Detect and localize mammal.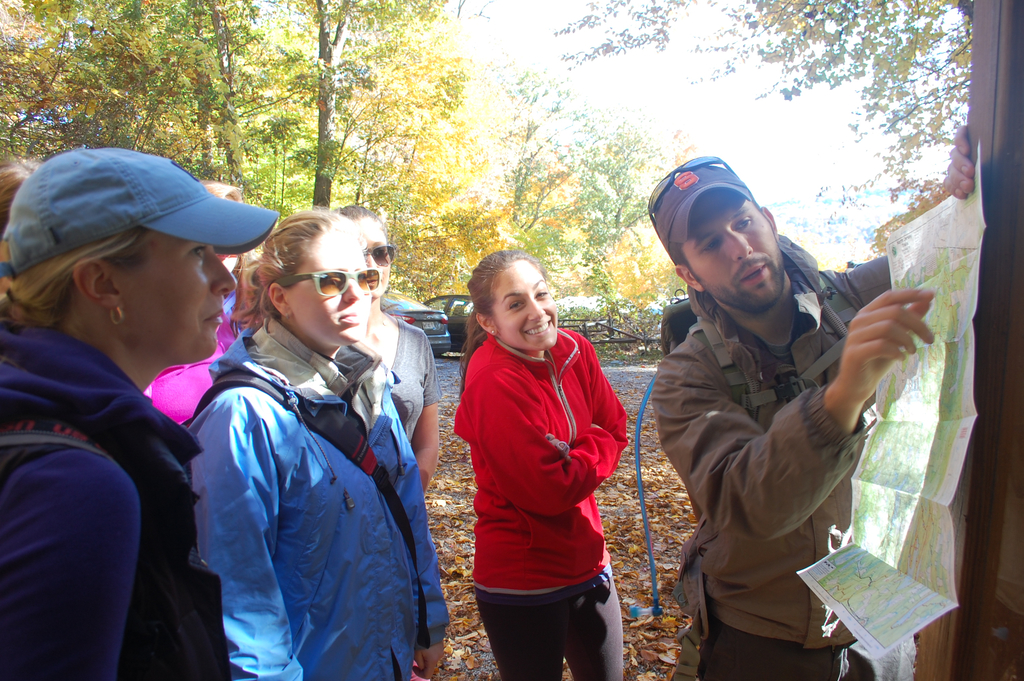
Localized at bbox=(182, 214, 451, 680).
